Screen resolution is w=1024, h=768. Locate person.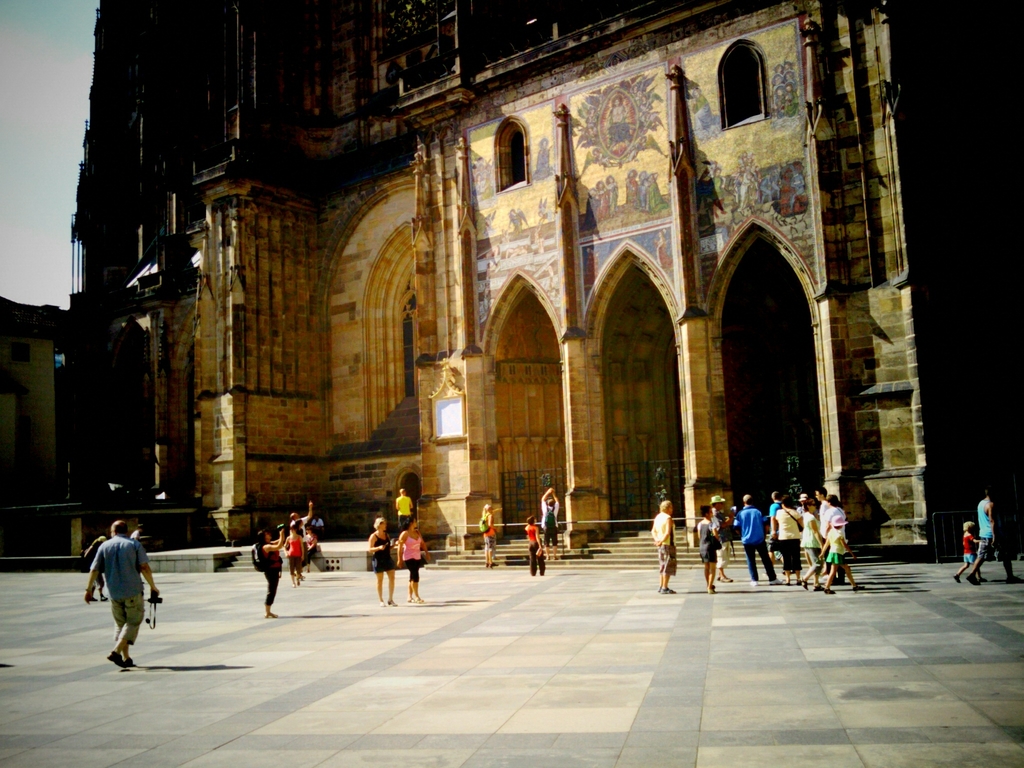
(286, 527, 306, 576).
